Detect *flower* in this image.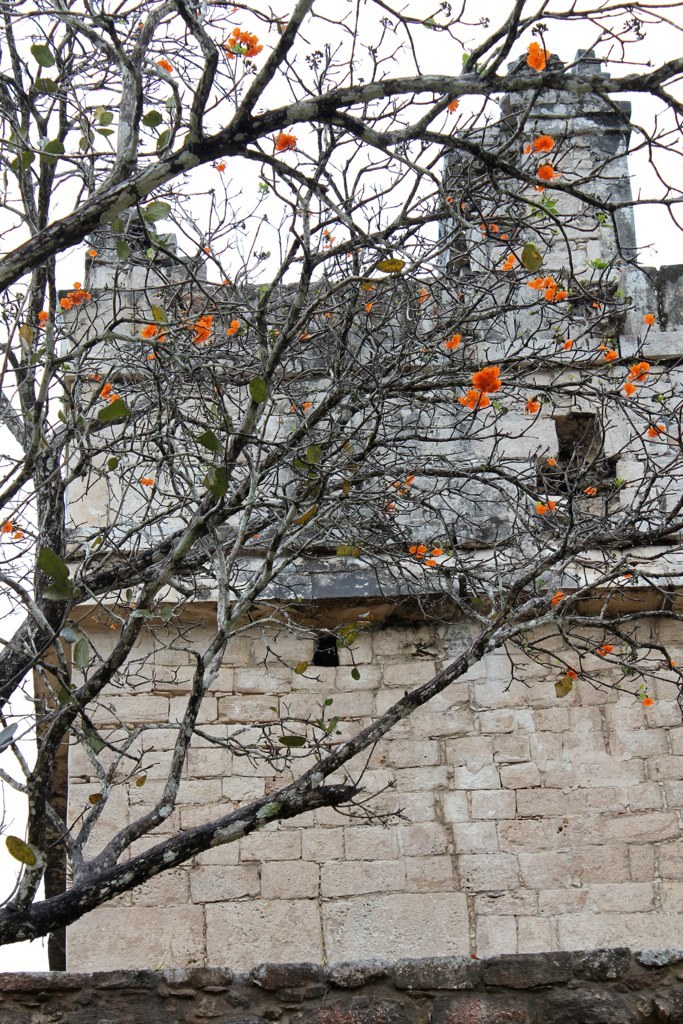
Detection: Rect(135, 469, 147, 488).
